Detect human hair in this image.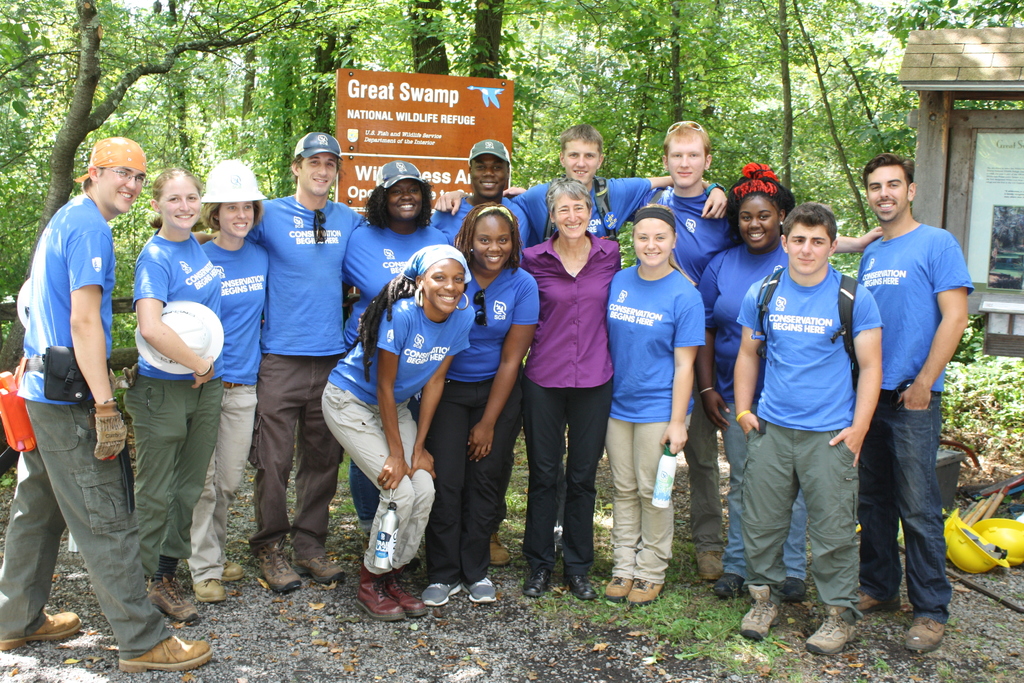
Detection: pyautogui.locateOnScreen(289, 153, 342, 182).
